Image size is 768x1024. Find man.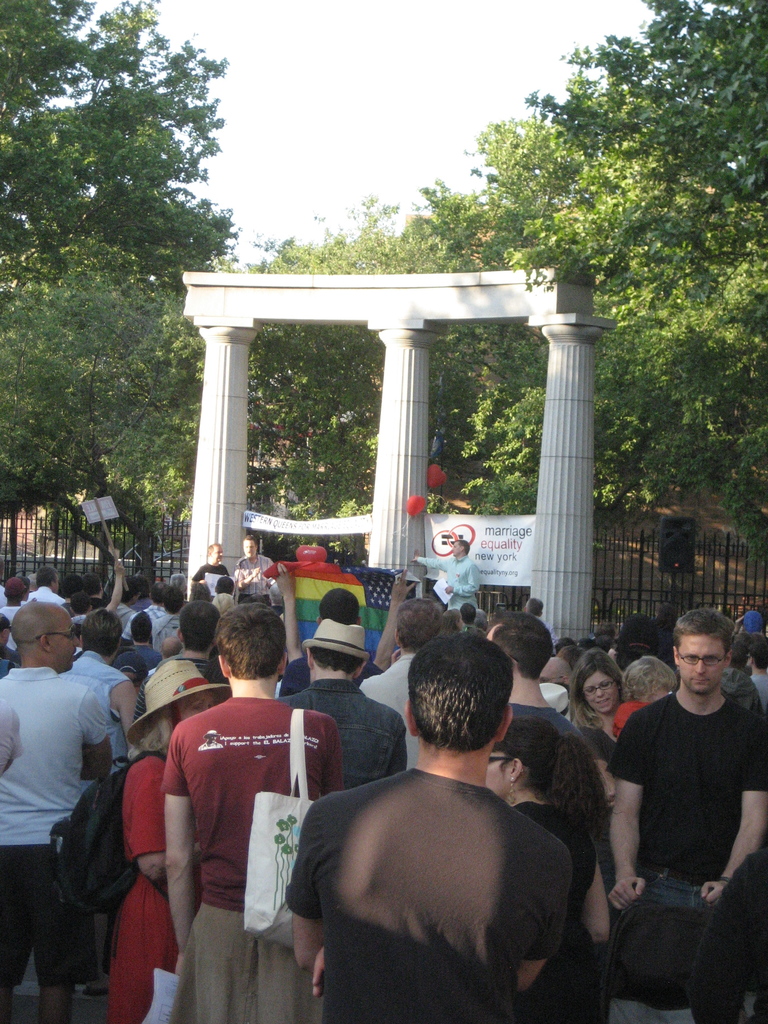
box=[233, 534, 273, 598].
